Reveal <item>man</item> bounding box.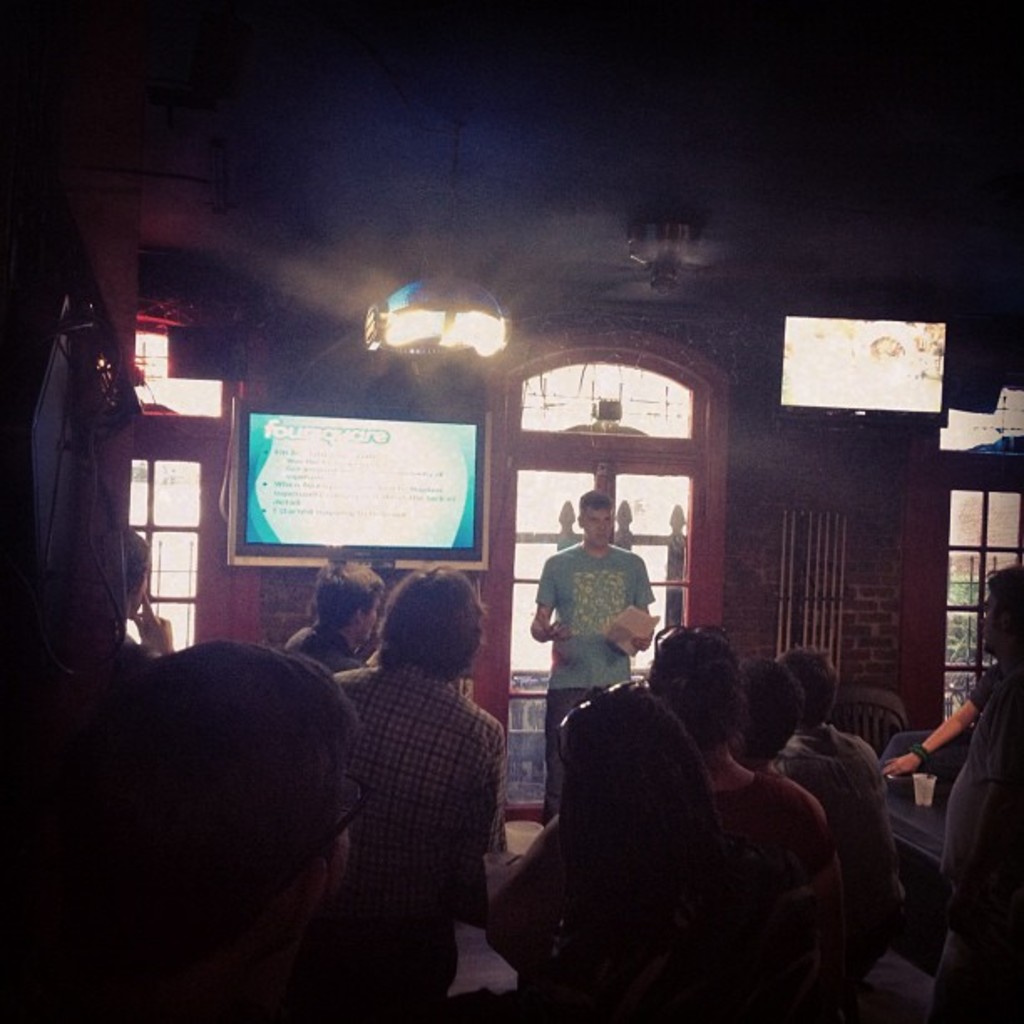
Revealed: rect(310, 559, 534, 1004).
